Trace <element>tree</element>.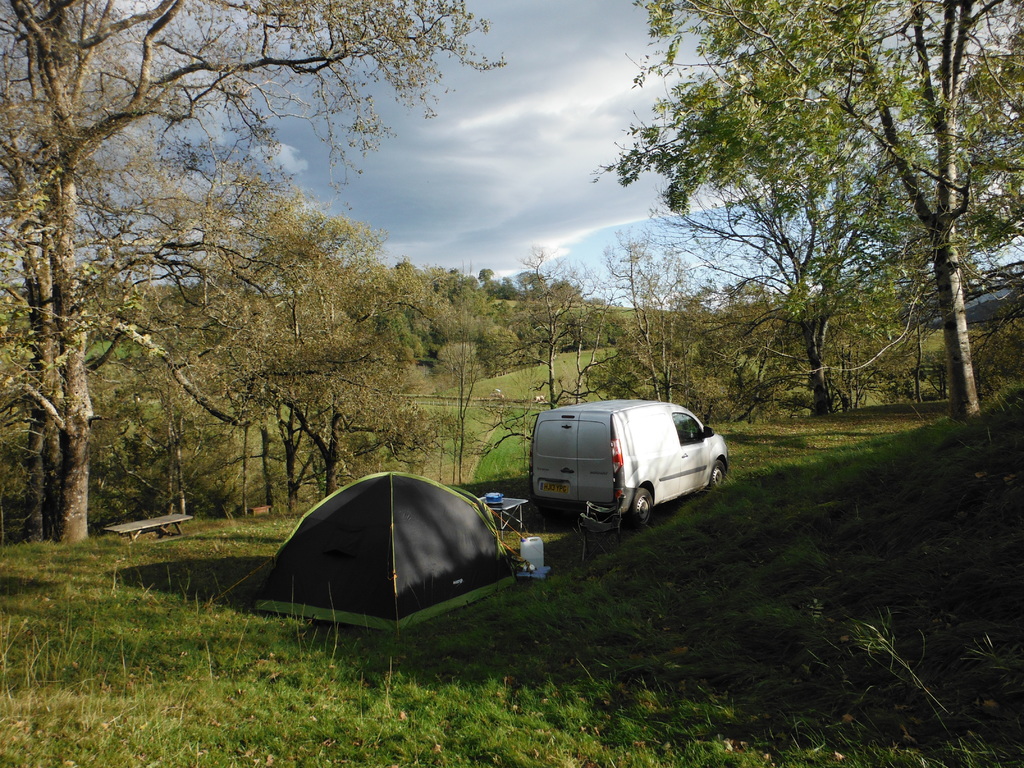
Traced to rect(490, 238, 602, 414).
